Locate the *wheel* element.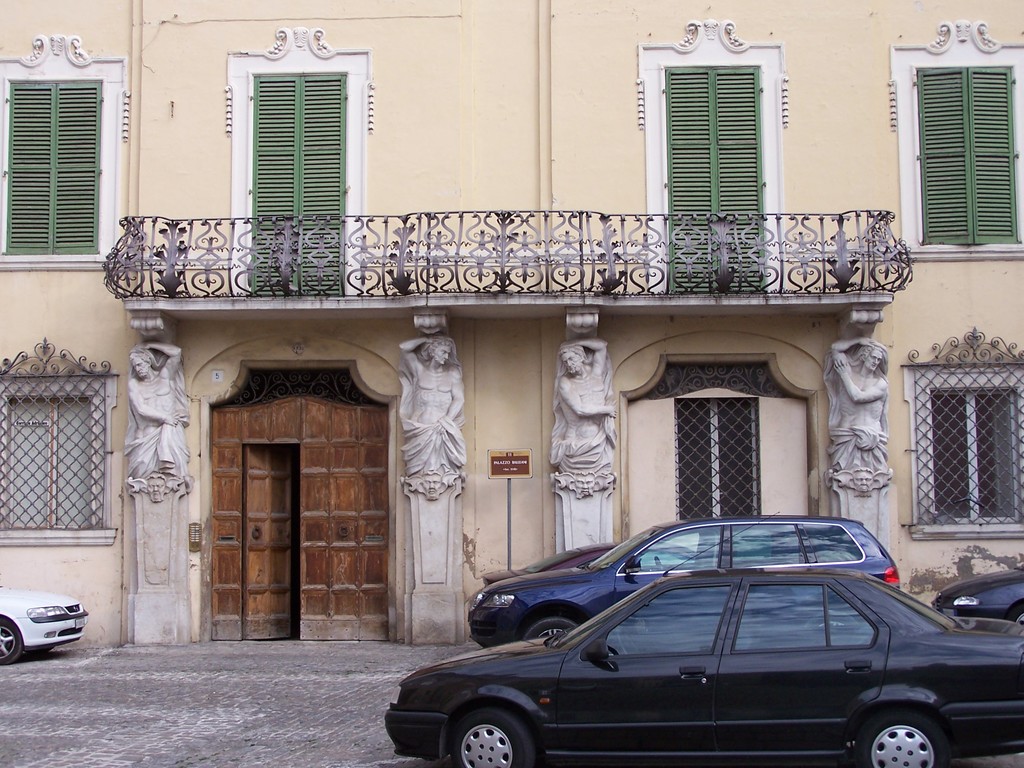
Element bbox: rect(857, 714, 947, 767).
